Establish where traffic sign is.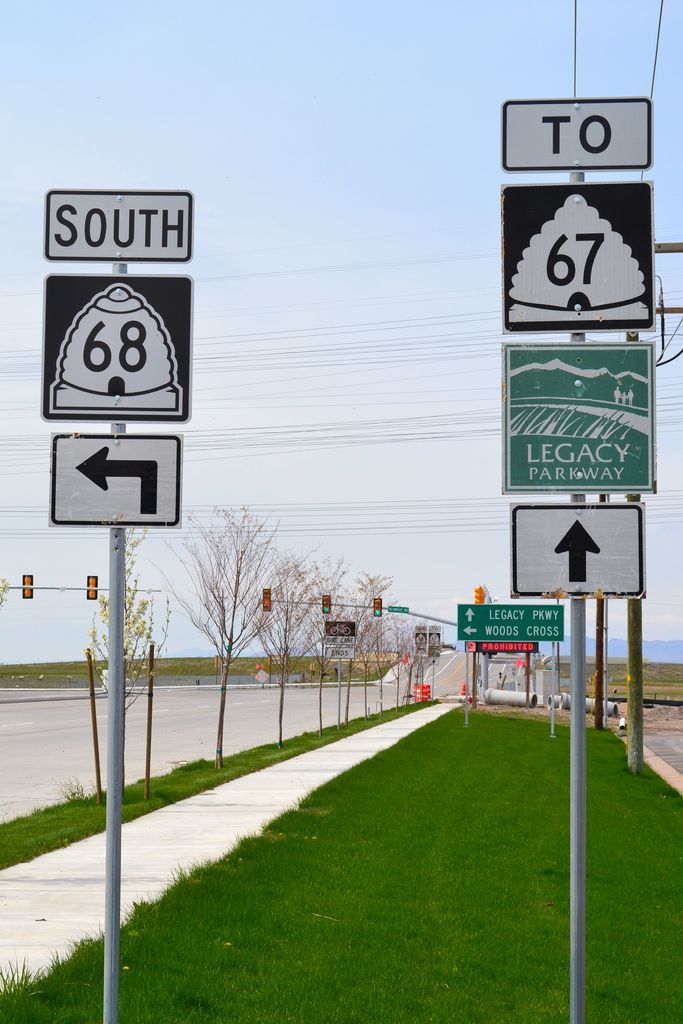
Established at 496/95/657/168.
